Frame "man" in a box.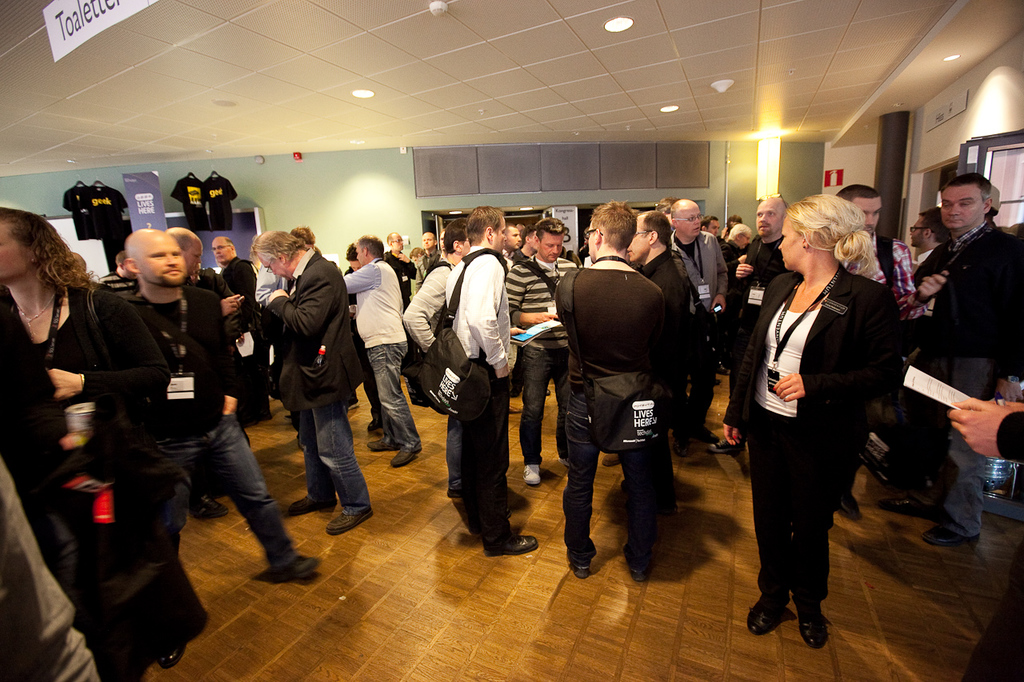
l=985, t=184, r=1001, b=231.
